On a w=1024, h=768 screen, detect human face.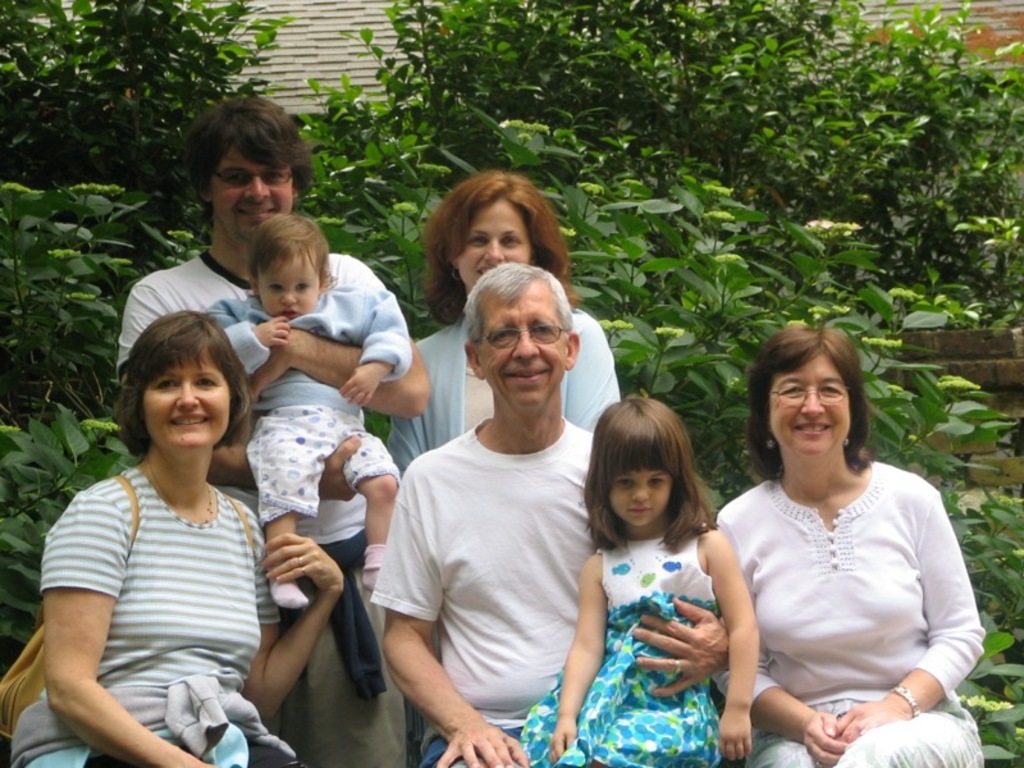
Rect(609, 460, 669, 529).
